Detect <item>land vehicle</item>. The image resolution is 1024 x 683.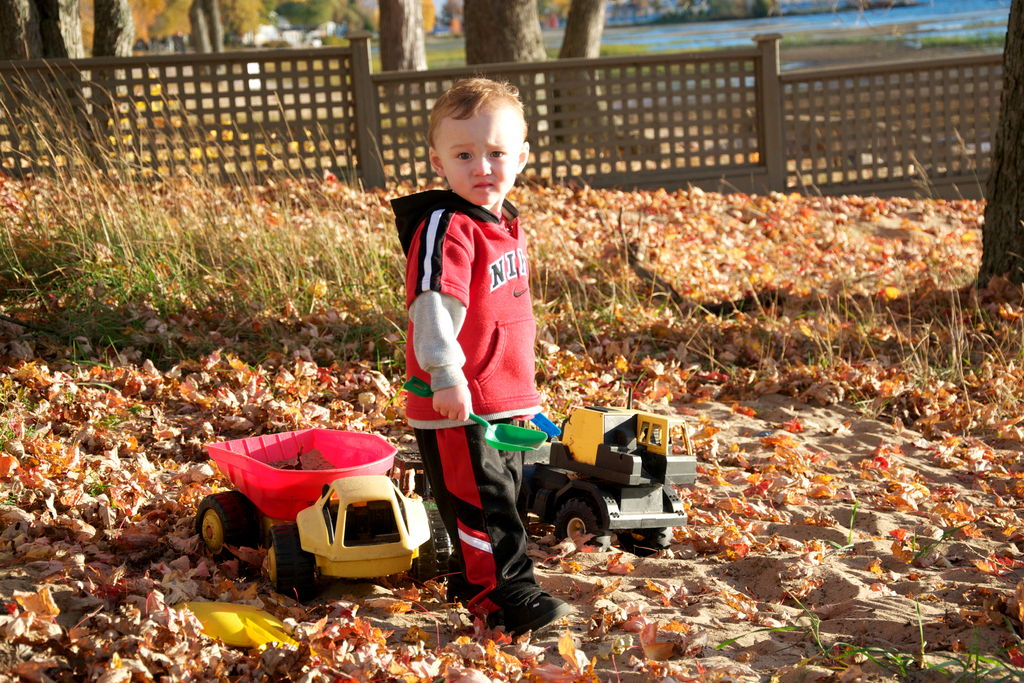
(left=512, top=395, right=693, bottom=568).
